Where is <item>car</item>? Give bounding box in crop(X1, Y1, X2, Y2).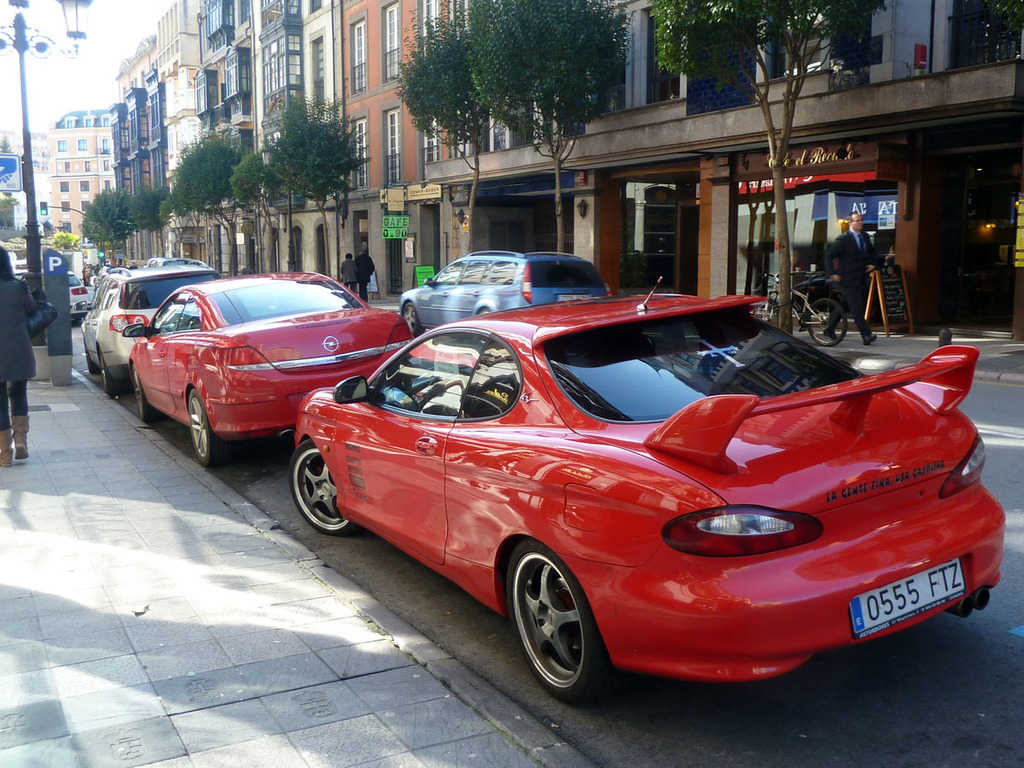
crop(402, 248, 612, 335).
